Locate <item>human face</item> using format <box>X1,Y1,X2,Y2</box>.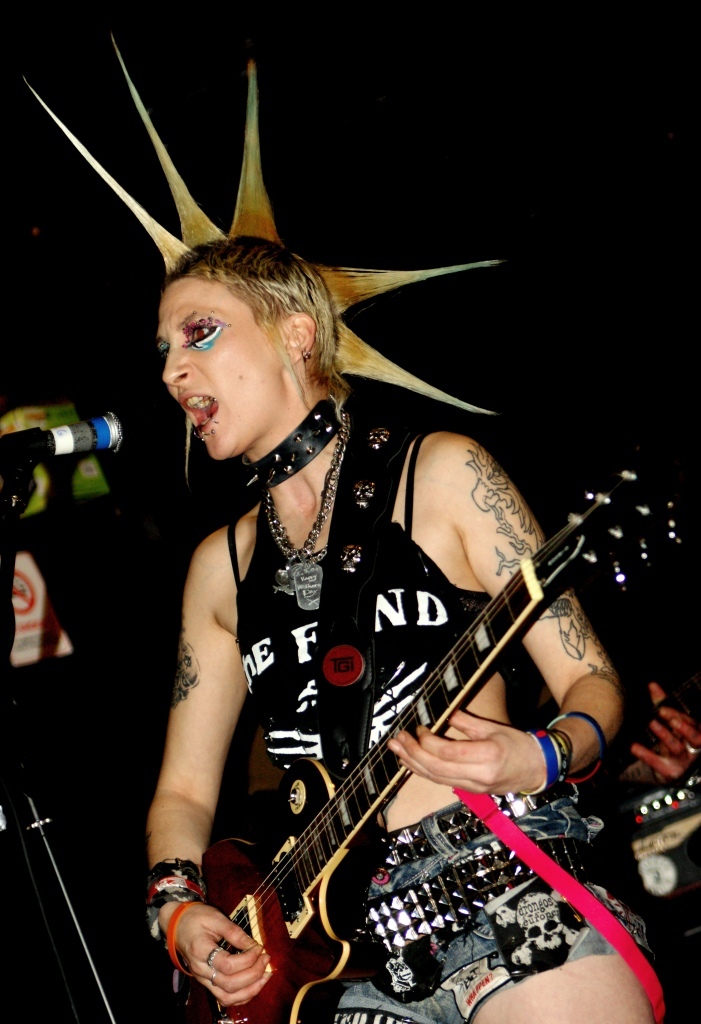
<box>155,278,277,459</box>.
